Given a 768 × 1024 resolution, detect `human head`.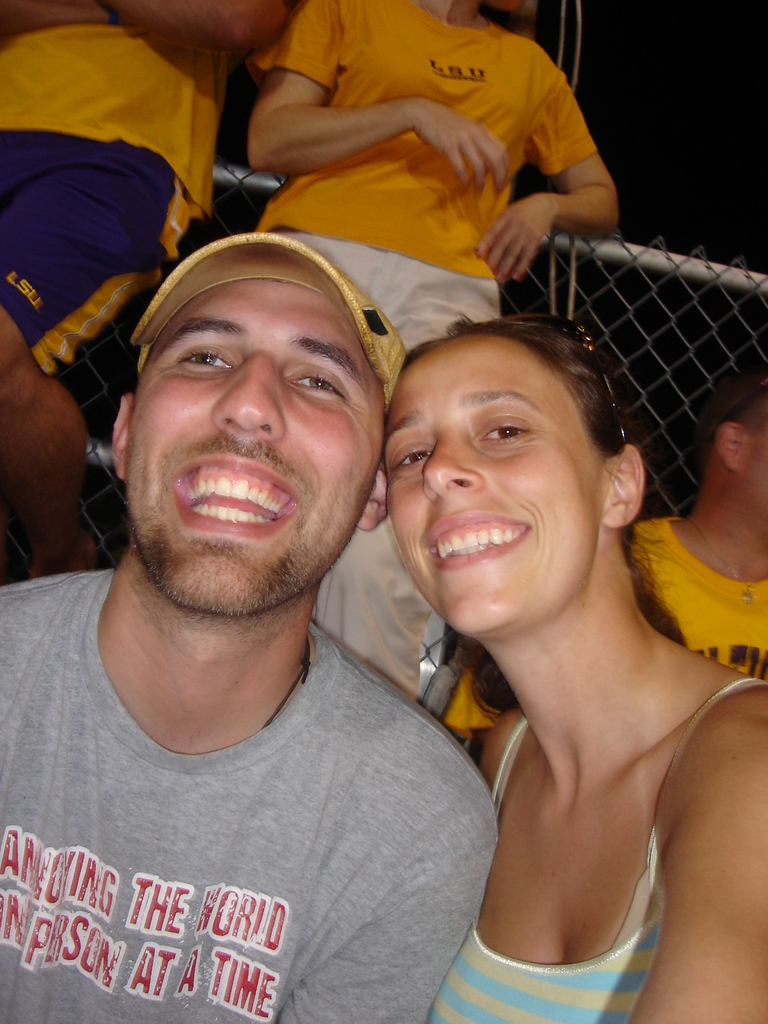
[left=700, top=375, right=767, bottom=525].
